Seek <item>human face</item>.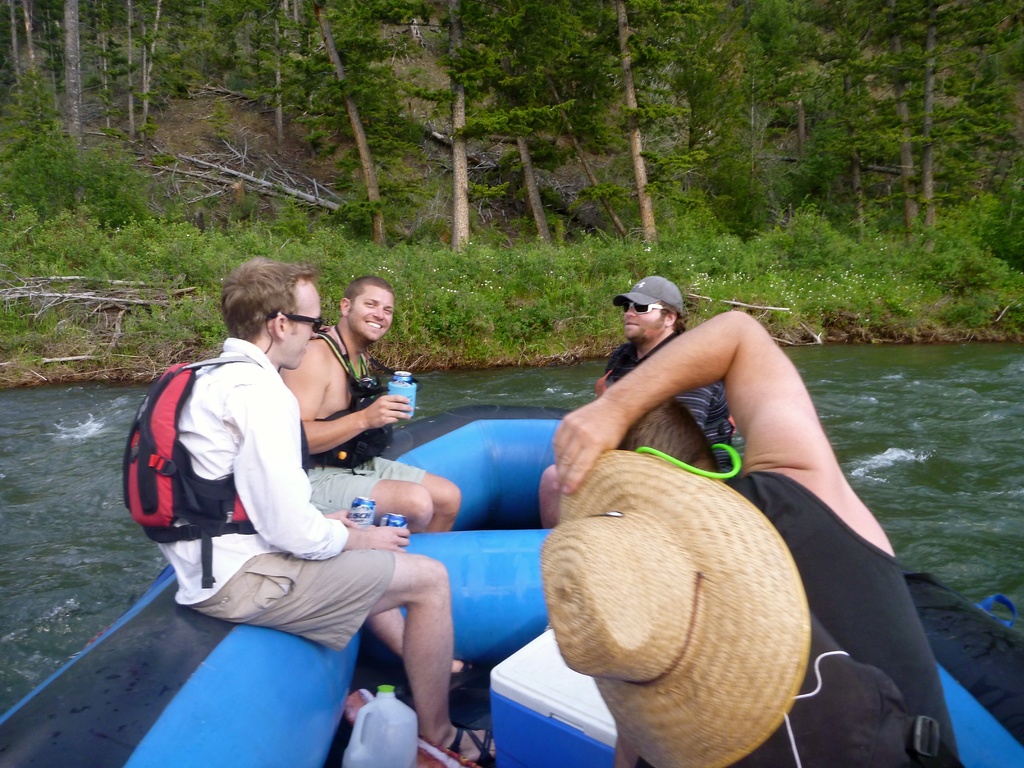
pyautogui.locateOnScreen(349, 287, 392, 342).
